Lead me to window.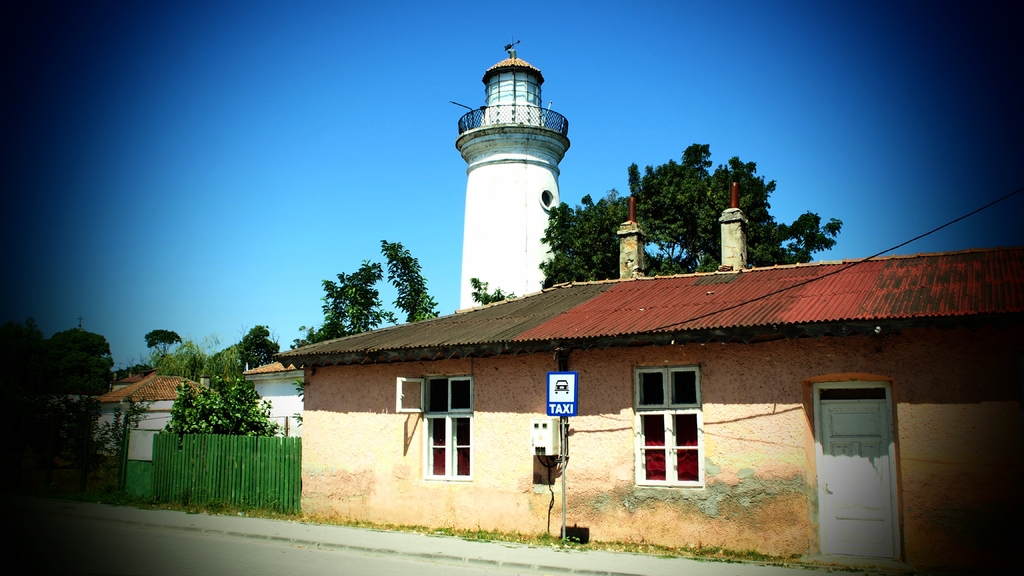
Lead to detection(637, 355, 713, 494).
